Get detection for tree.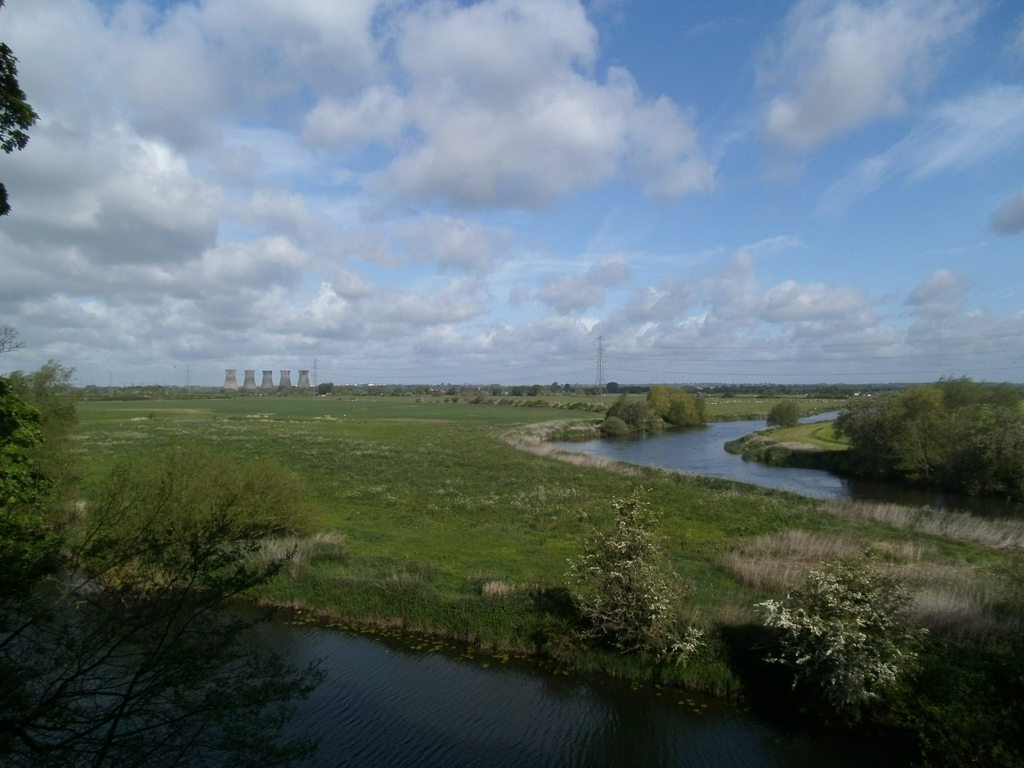
Detection: BBox(448, 386, 458, 396).
